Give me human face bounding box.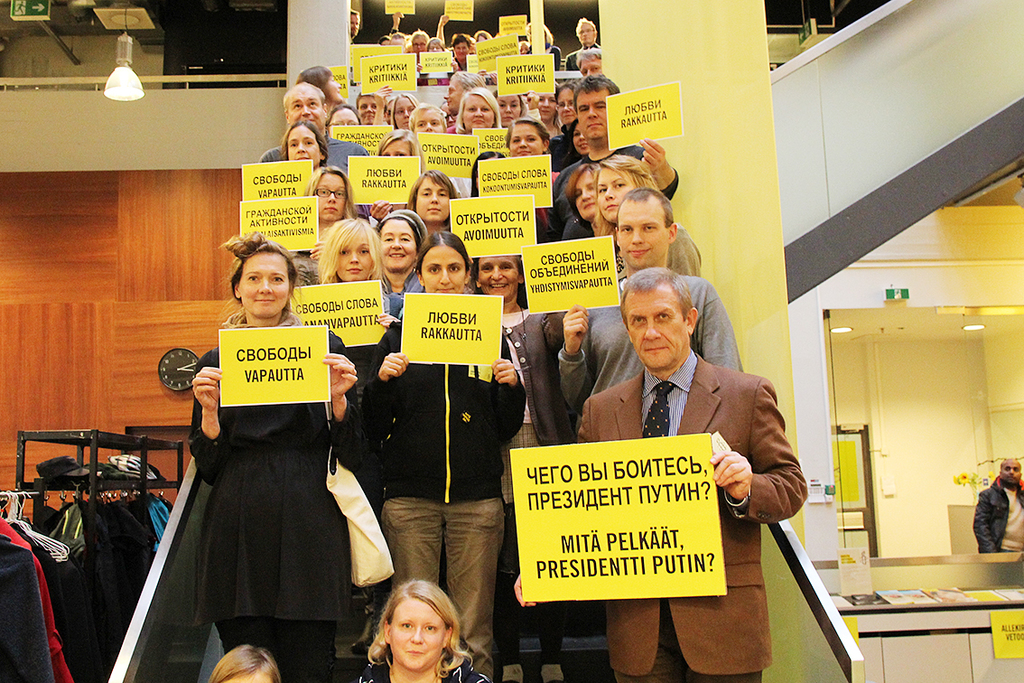
(325,75,340,100).
